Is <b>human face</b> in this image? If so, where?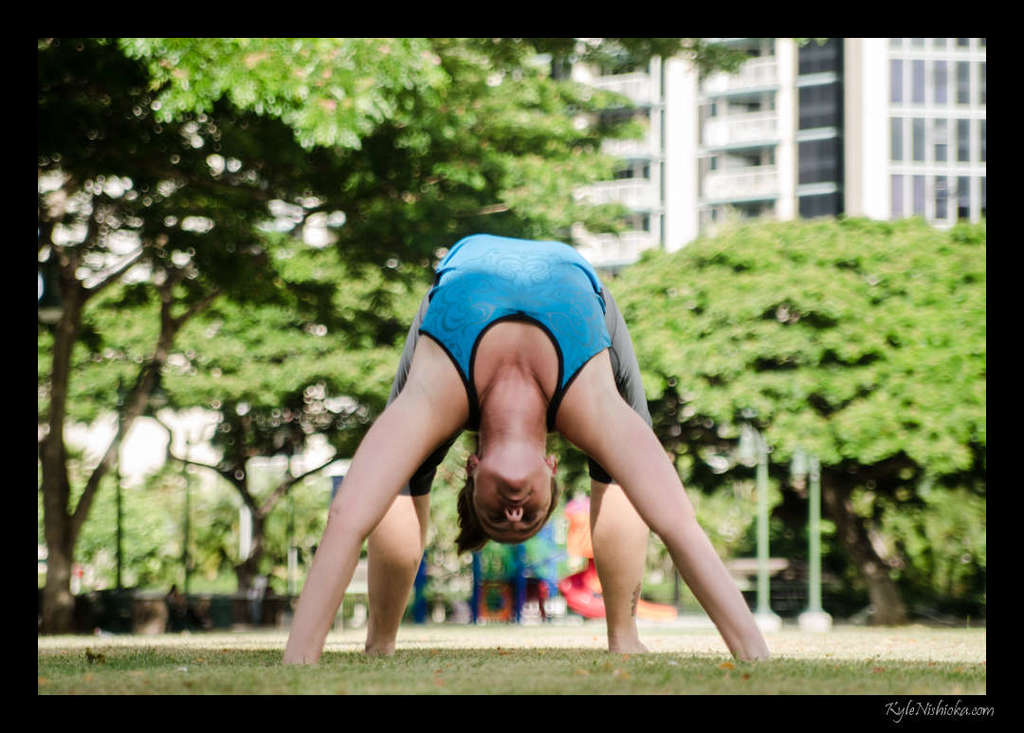
Yes, at [472,446,551,547].
